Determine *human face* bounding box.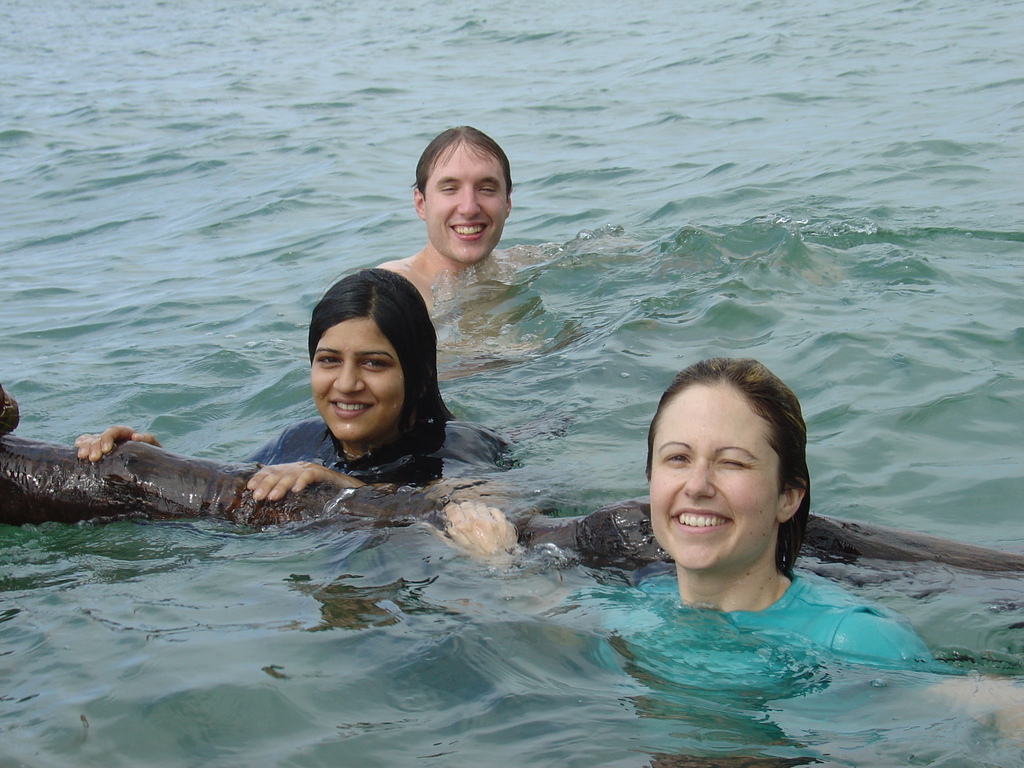
Determined: locate(652, 388, 779, 573).
